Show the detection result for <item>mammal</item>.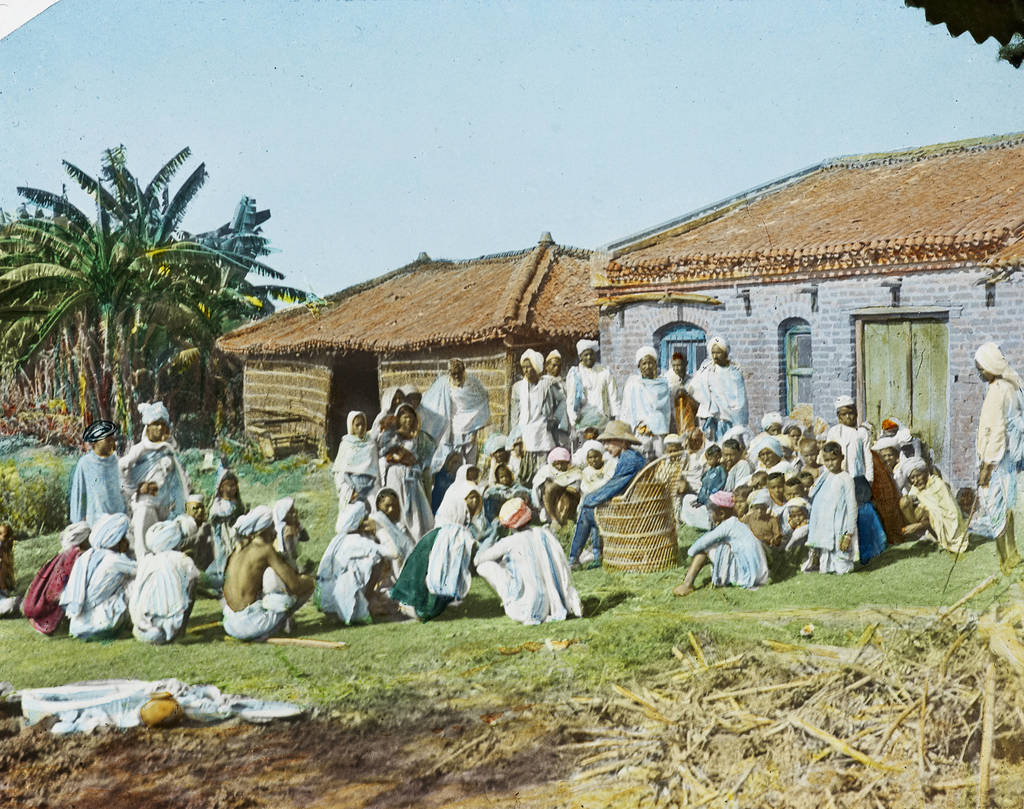
572/339/616/443.
